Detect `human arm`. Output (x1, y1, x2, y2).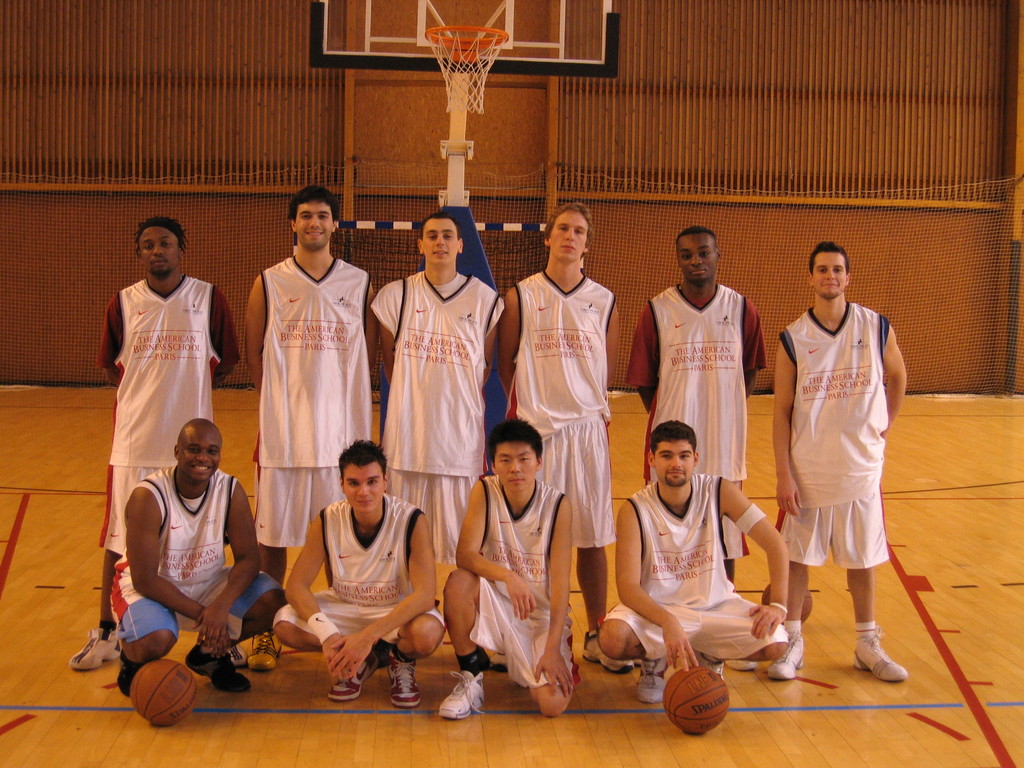
(332, 511, 440, 682).
